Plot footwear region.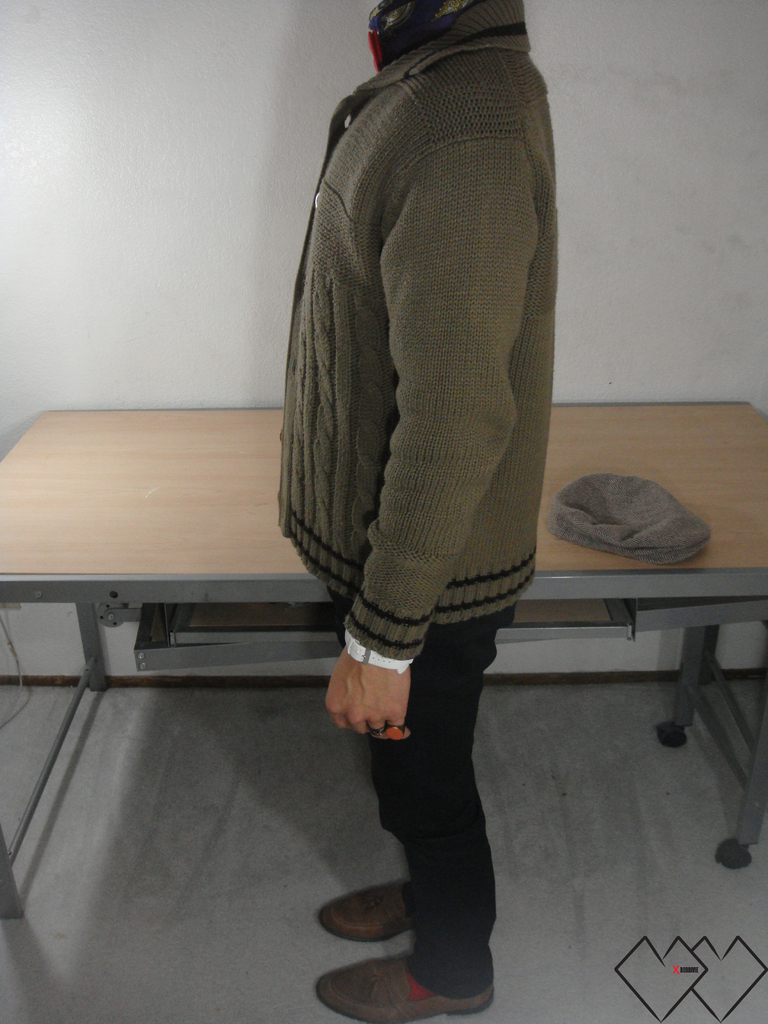
Plotted at (x1=352, y1=928, x2=500, y2=1005).
